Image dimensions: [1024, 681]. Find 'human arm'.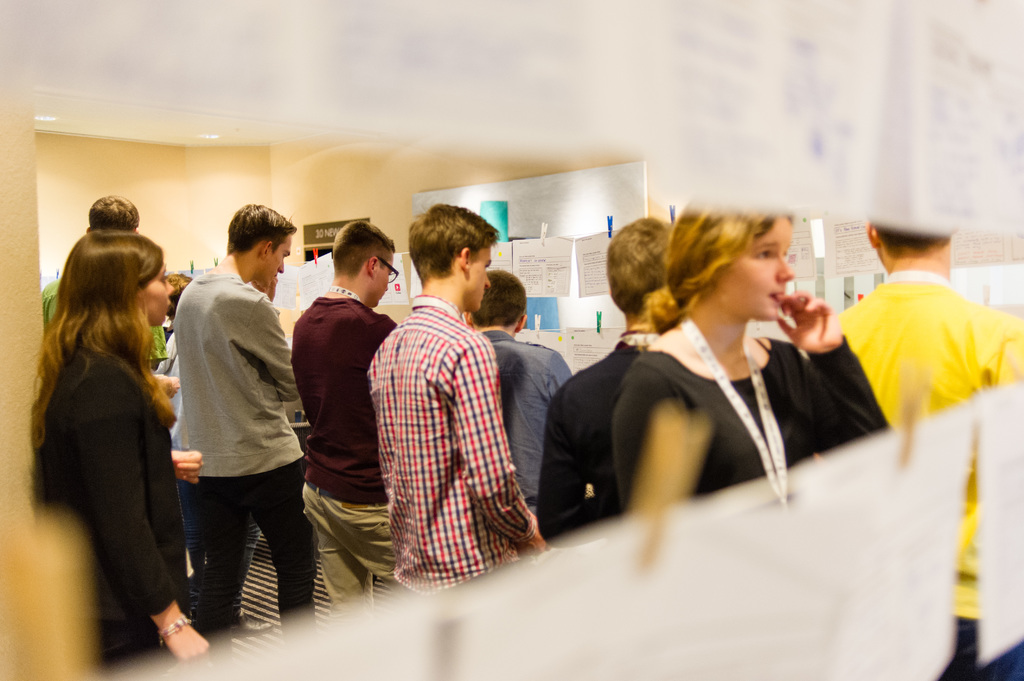
region(72, 360, 214, 664).
